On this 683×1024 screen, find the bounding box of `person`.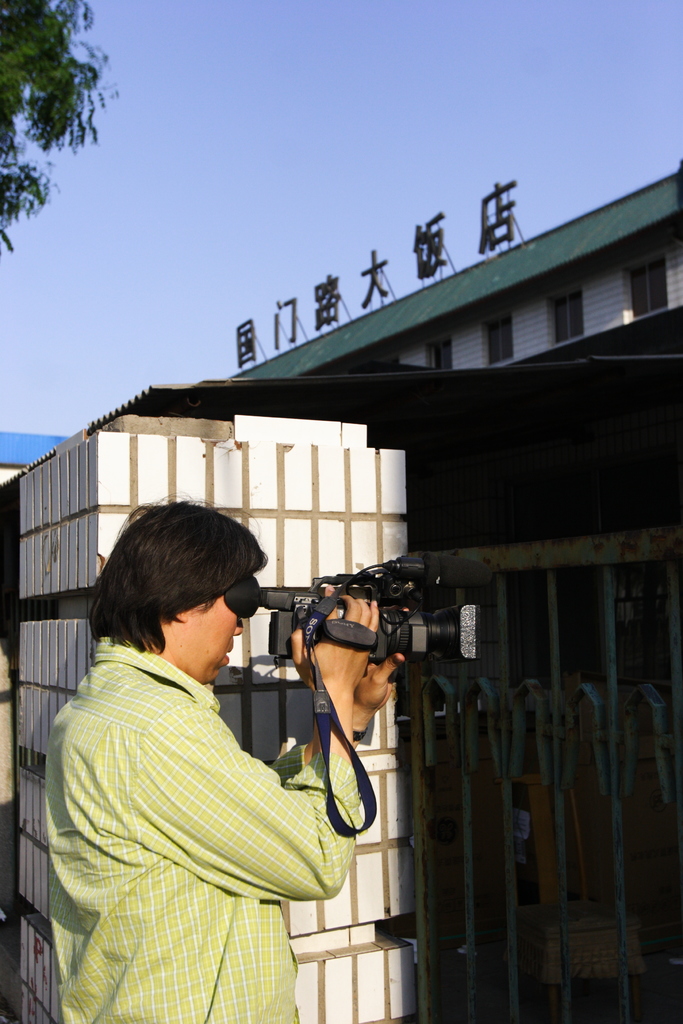
Bounding box: 38 484 415 1023.
